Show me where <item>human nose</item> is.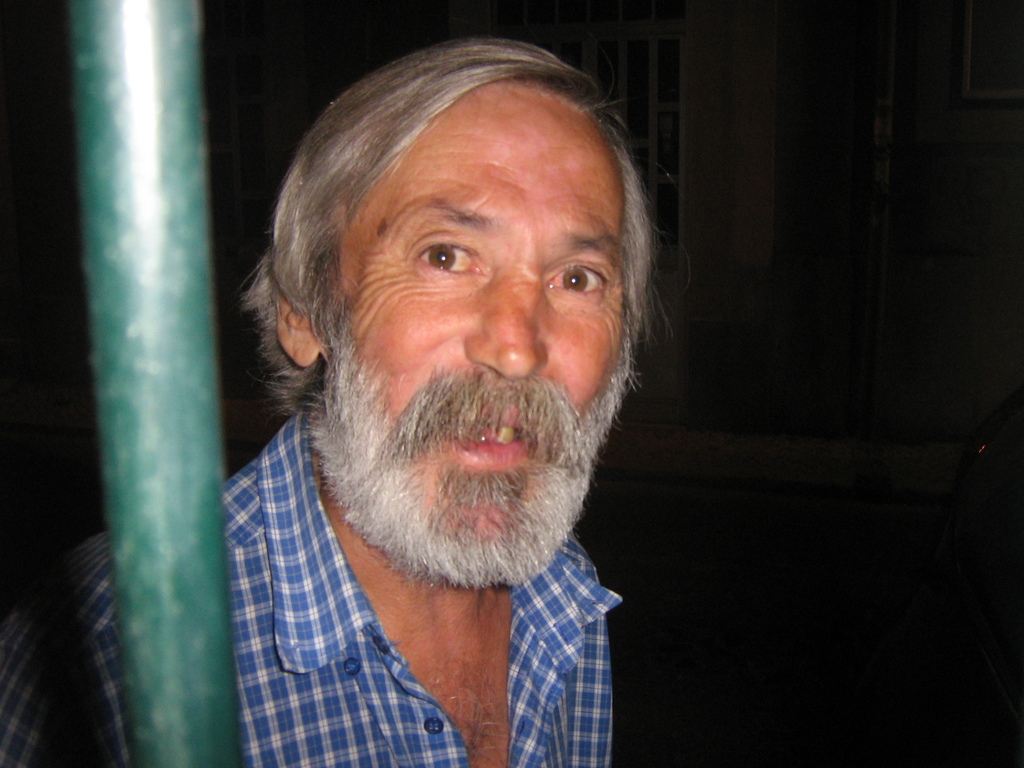
<item>human nose</item> is at box=[467, 257, 552, 378].
